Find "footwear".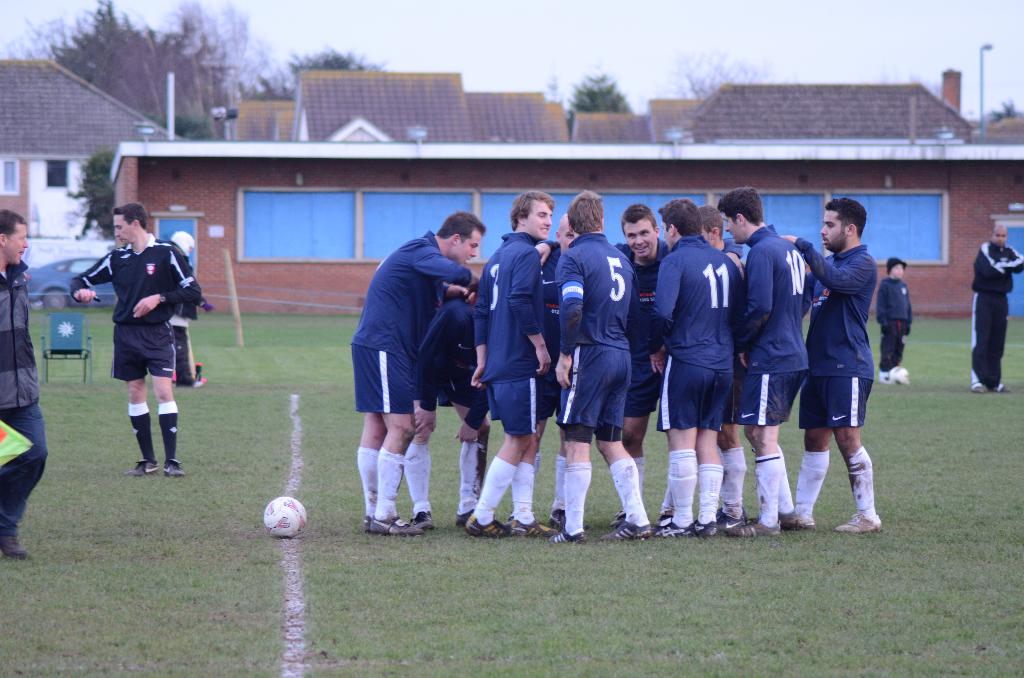
select_region(733, 519, 781, 540).
